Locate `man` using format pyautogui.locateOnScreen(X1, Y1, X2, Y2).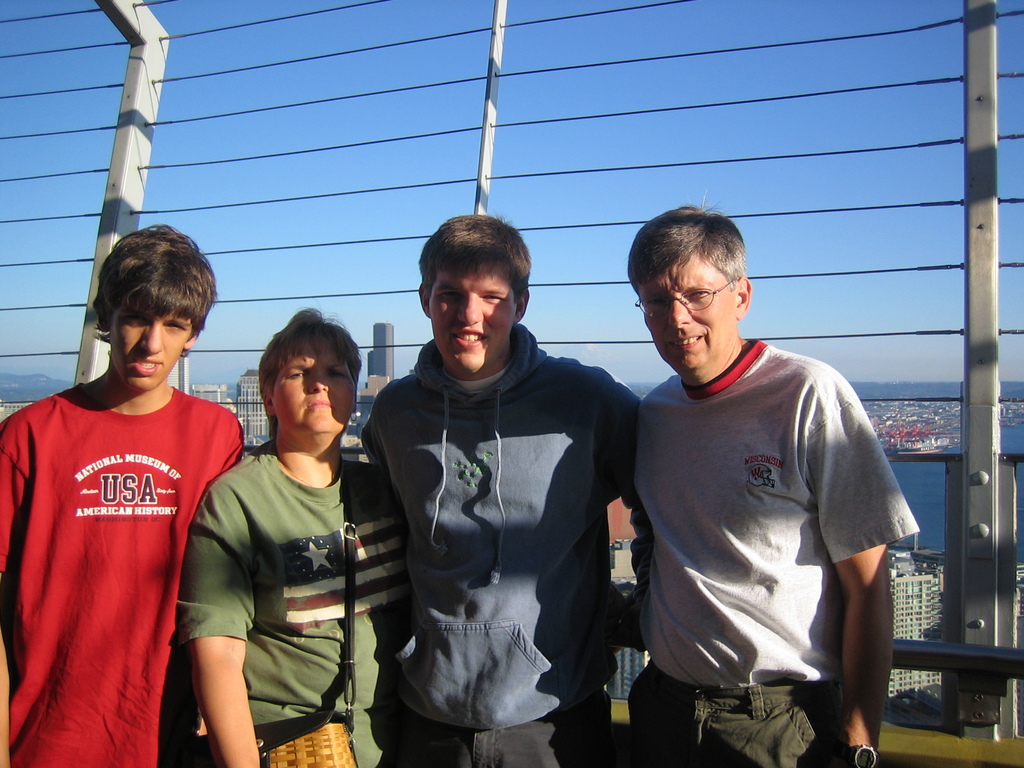
pyautogui.locateOnScreen(604, 202, 916, 767).
